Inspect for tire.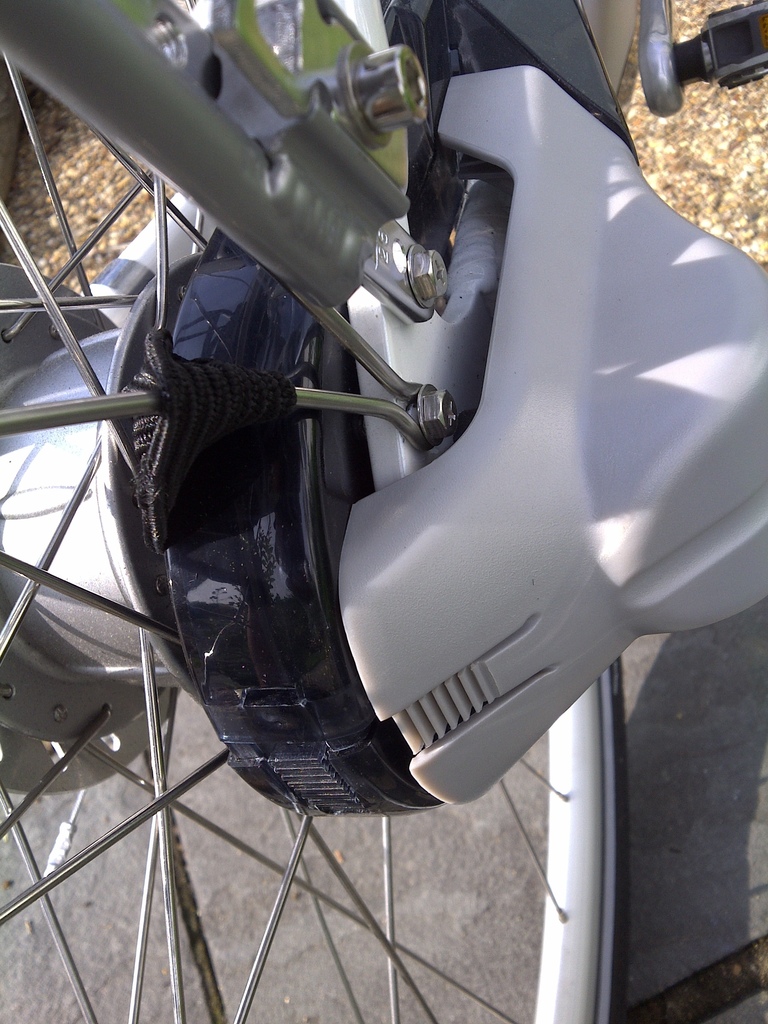
Inspection: left=0, top=0, right=652, bottom=1023.
